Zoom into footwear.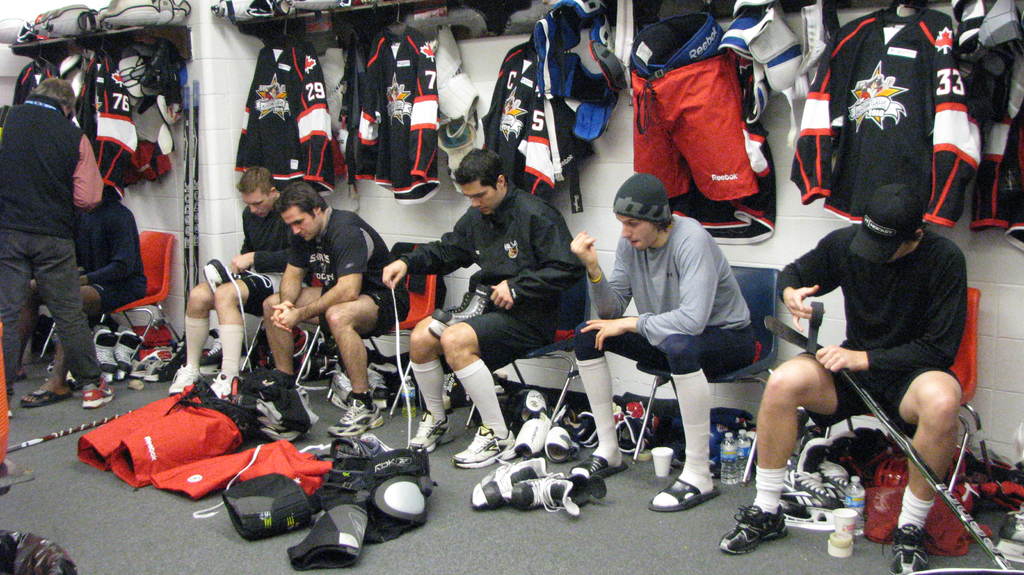
Zoom target: [509, 472, 609, 517].
